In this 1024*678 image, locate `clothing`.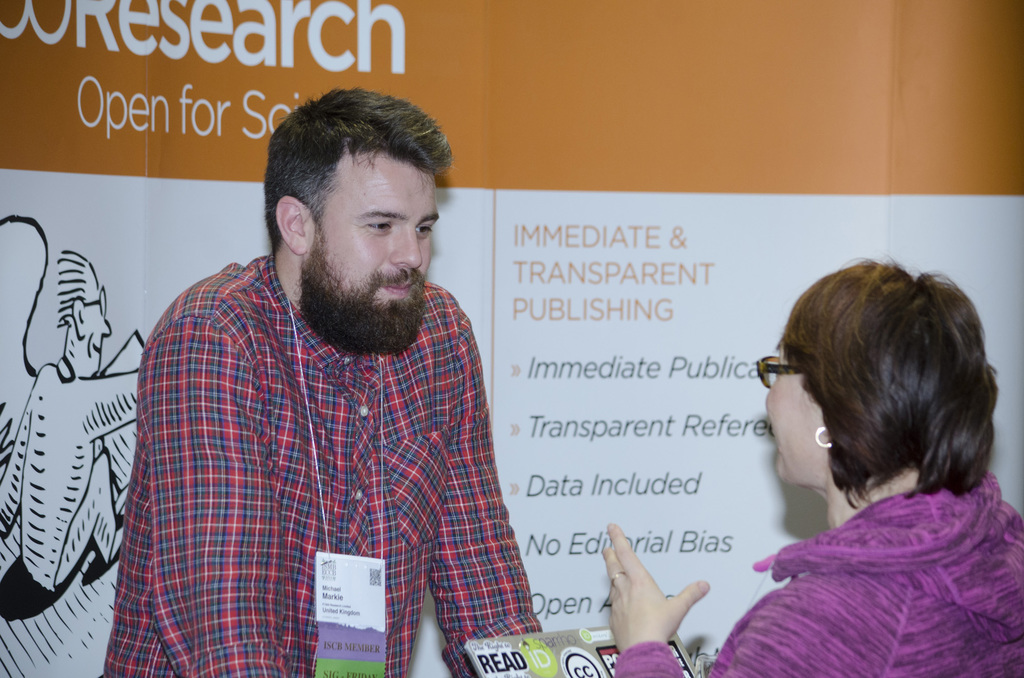
Bounding box: x1=104 y1=252 x2=545 y2=677.
